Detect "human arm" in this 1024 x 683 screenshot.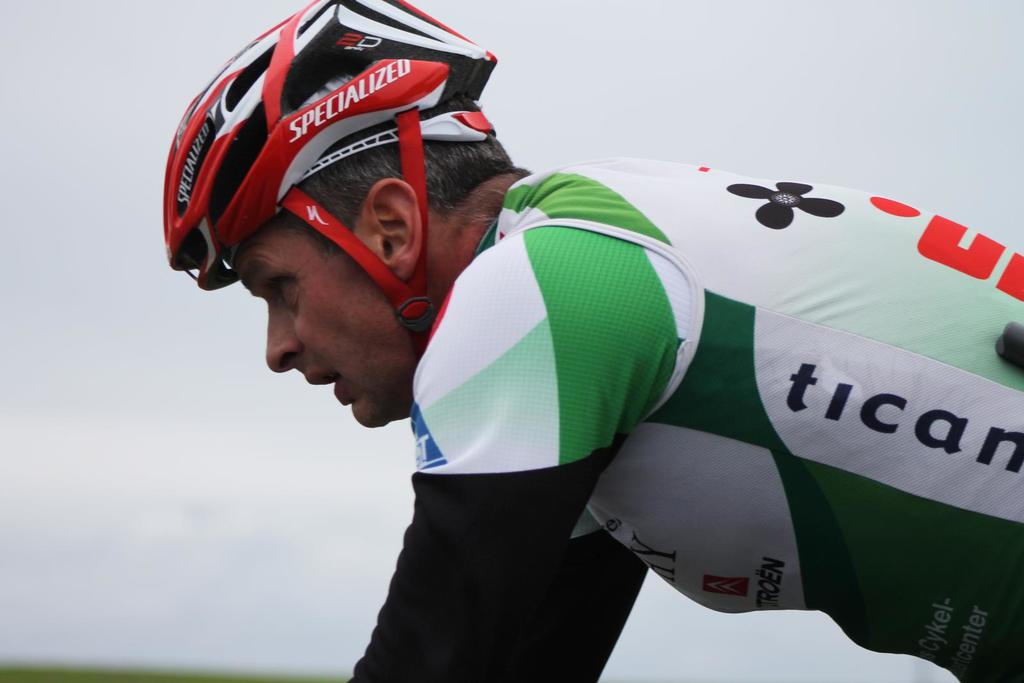
Detection: <region>502, 506, 649, 679</region>.
